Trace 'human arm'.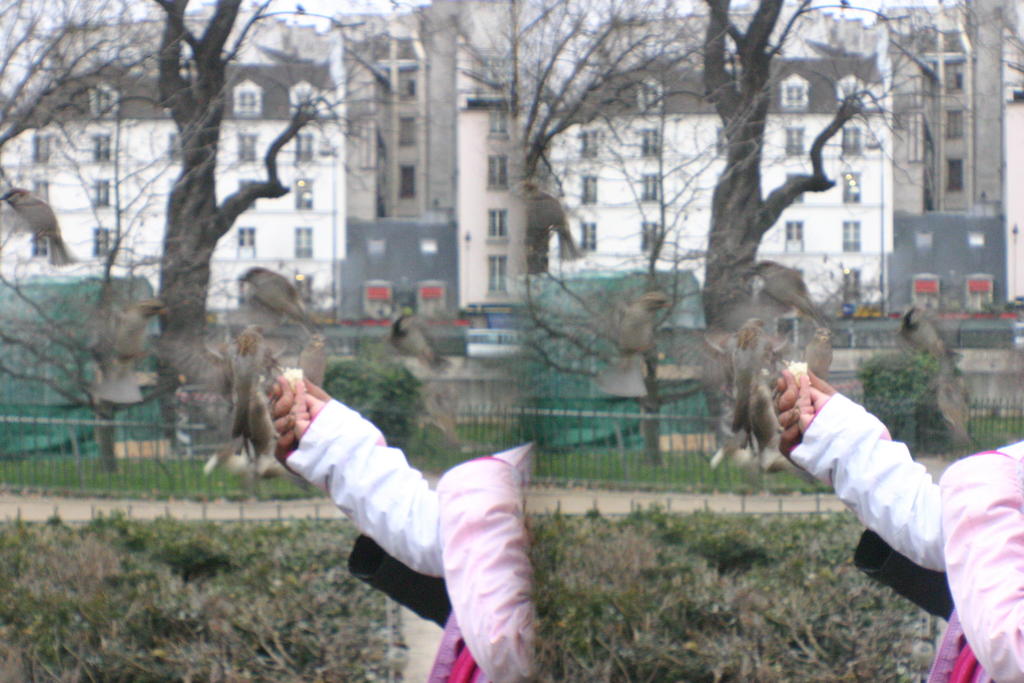
Traced to (left=282, top=374, right=442, bottom=576).
